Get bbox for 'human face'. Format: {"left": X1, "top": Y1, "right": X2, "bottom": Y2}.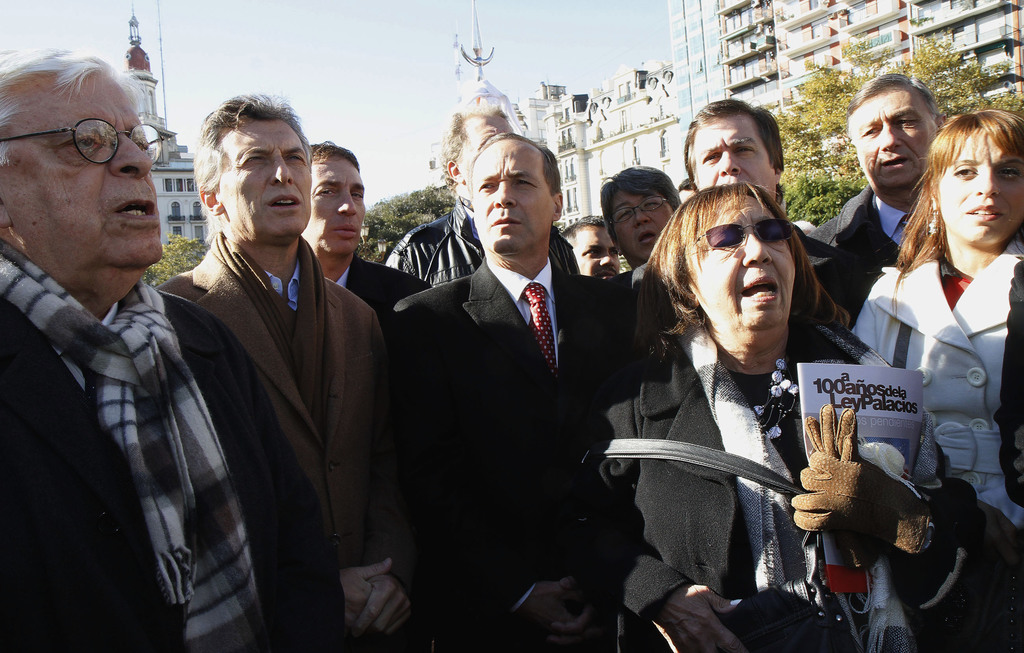
{"left": 476, "top": 140, "right": 552, "bottom": 253}.
